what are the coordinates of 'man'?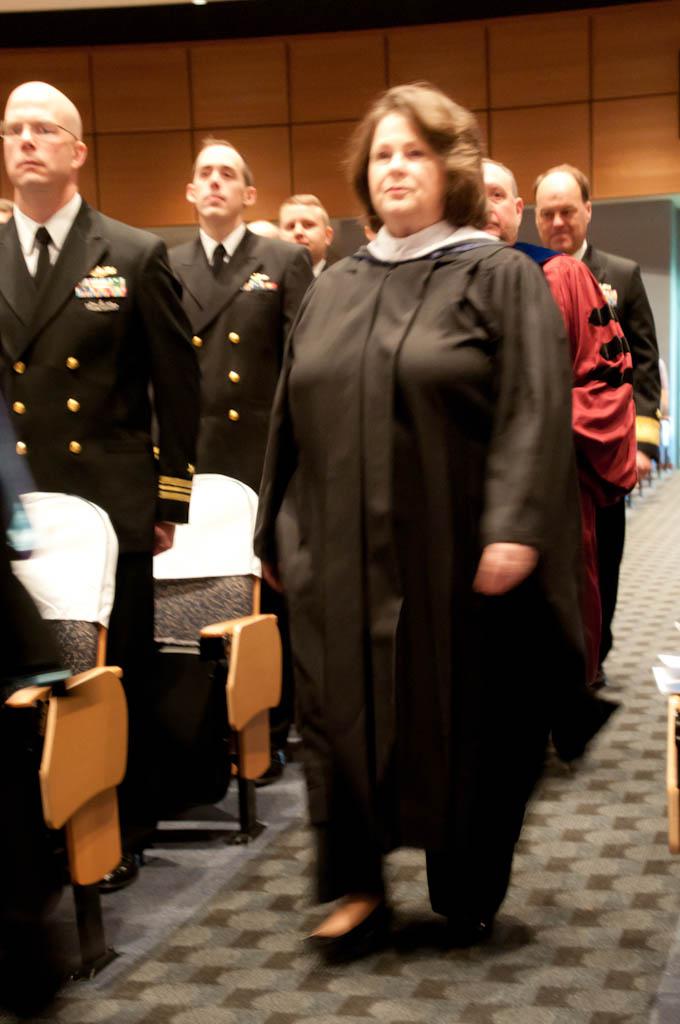
x1=243, y1=209, x2=286, y2=249.
